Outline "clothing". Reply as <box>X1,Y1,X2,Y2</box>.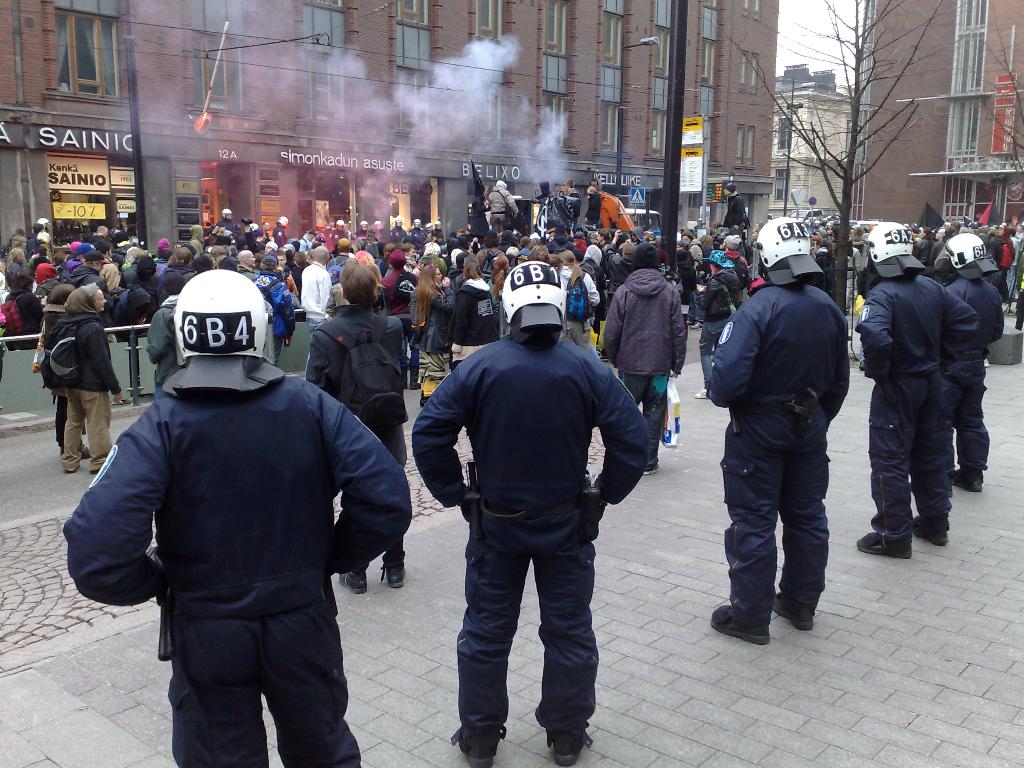
<box>693,289,721,347</box>.
